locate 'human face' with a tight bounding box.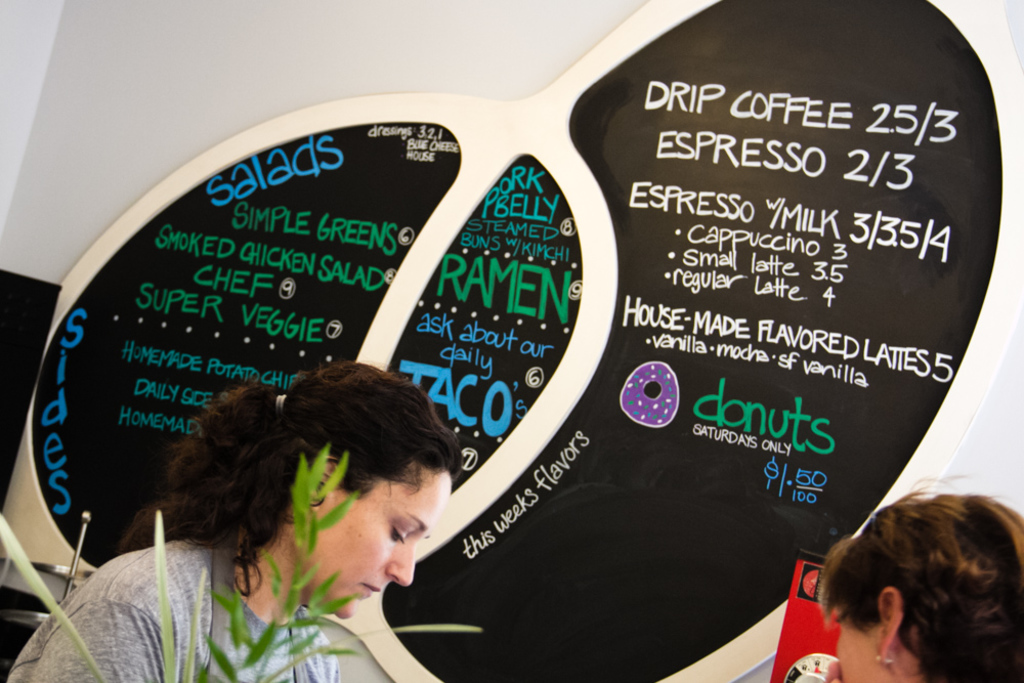
<bbox>304, 469, 456, 624</bbox>.
